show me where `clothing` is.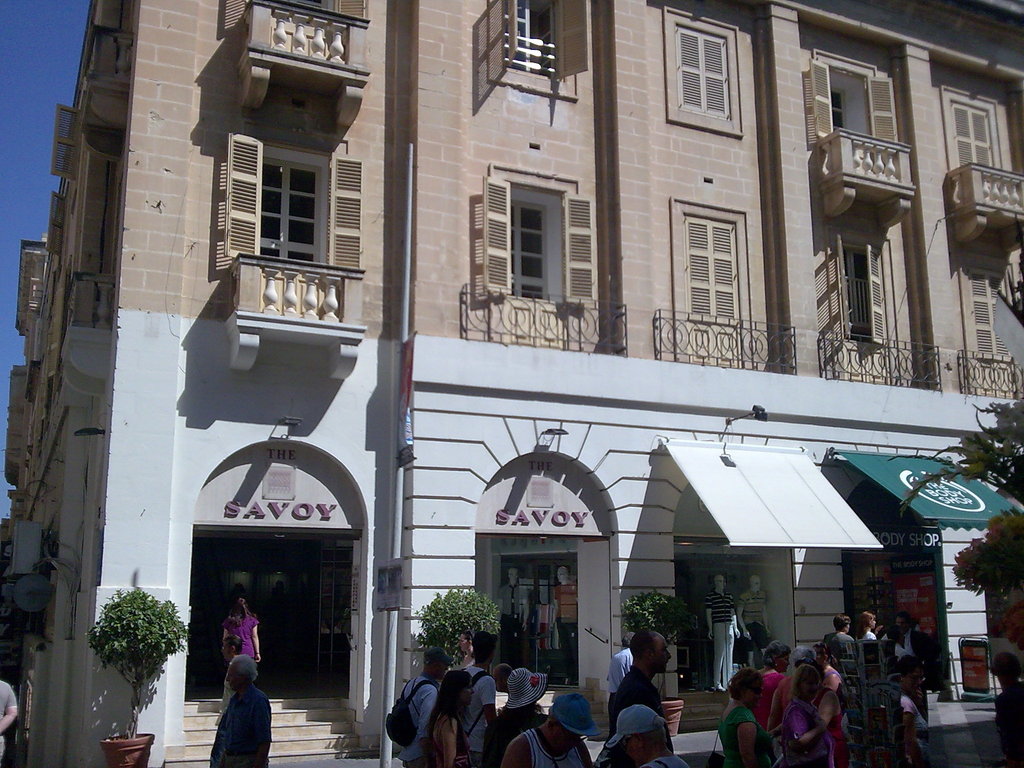
`clothing` is at select_region(826, 628, 848, 664).
